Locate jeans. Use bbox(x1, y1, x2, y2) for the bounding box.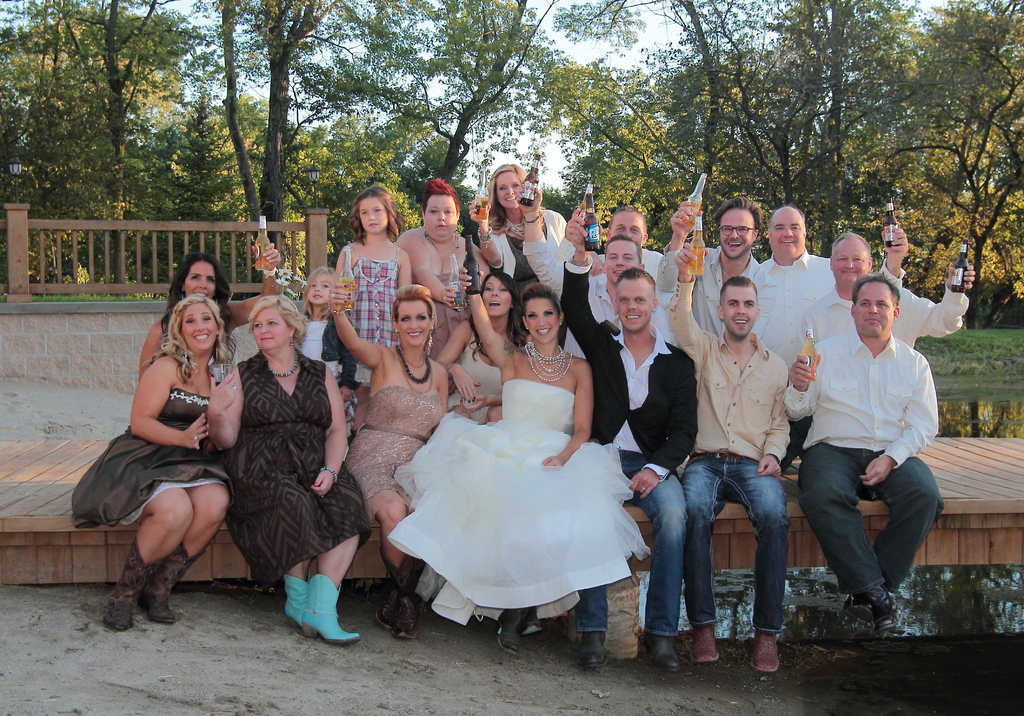
bbox(675, 456, 792, 630).
